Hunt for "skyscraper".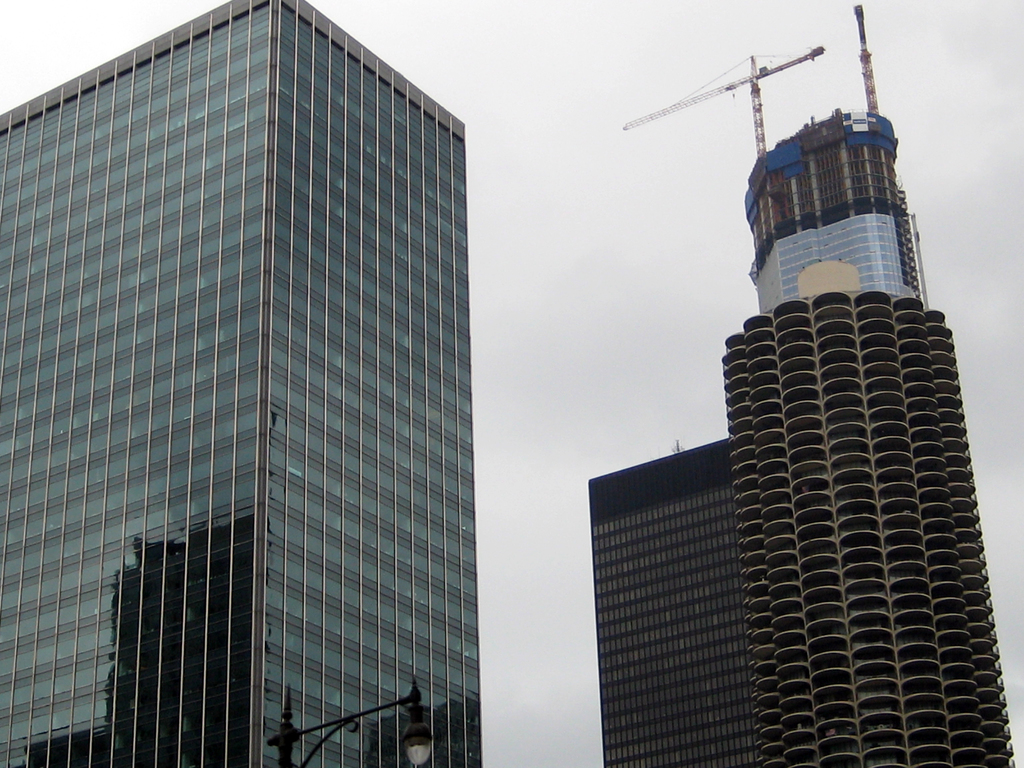
Hunted down at [x1=582, y1=0, x2=1018, y2=767].
